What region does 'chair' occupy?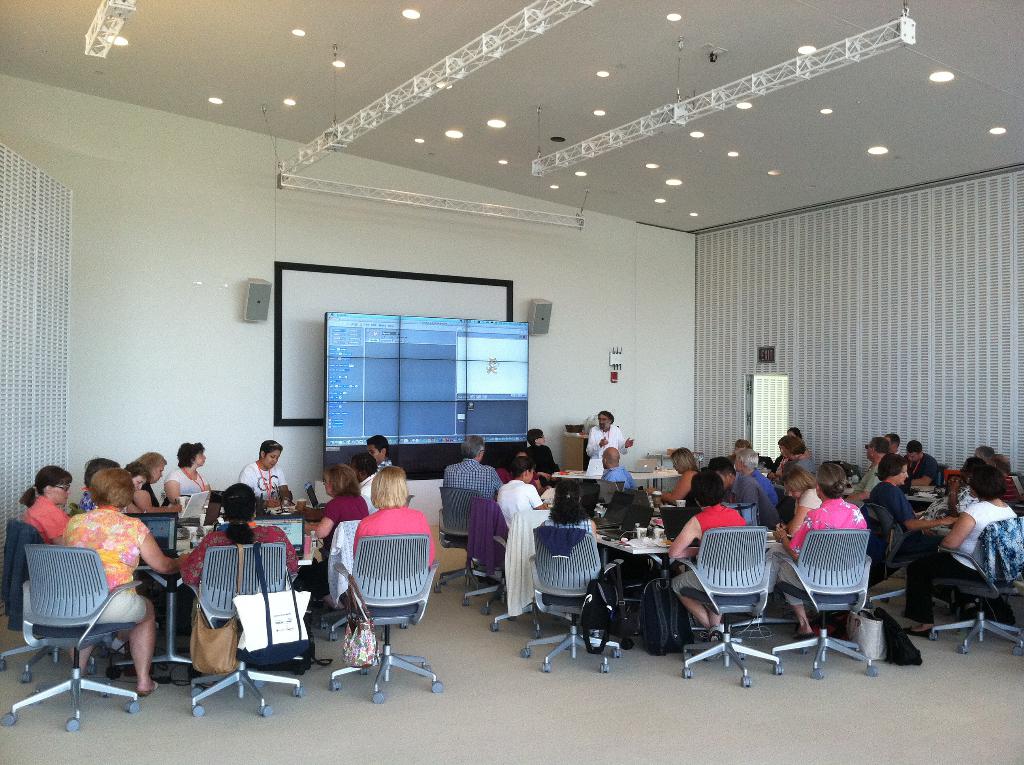
x1=864, y1=502, x2=922, y2=561.
